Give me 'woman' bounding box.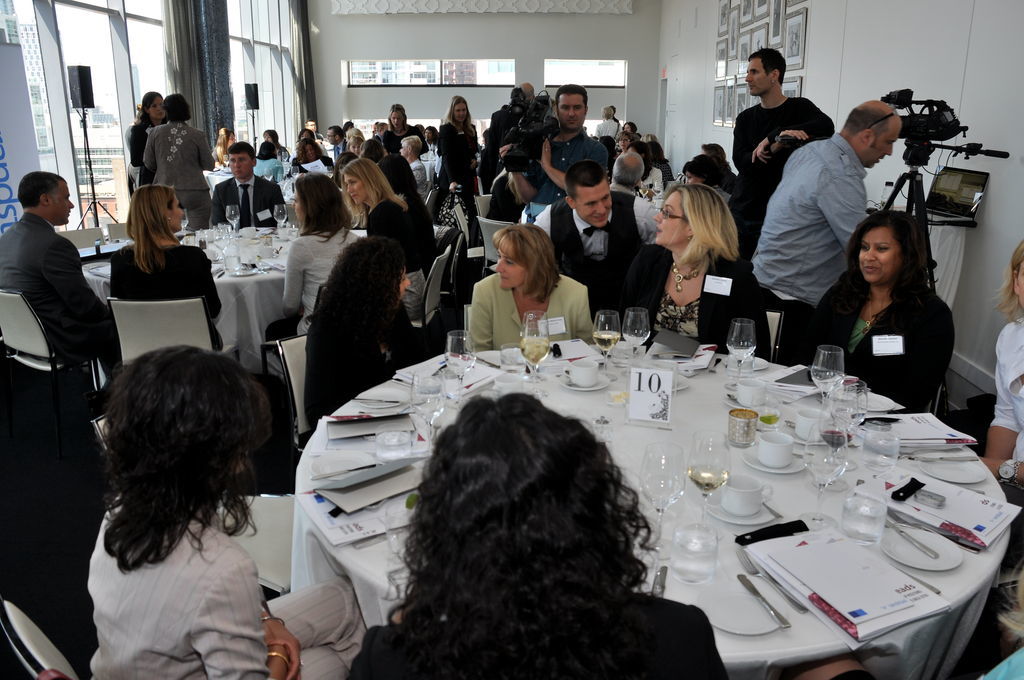
BBox(384, 102, 427, 155).
